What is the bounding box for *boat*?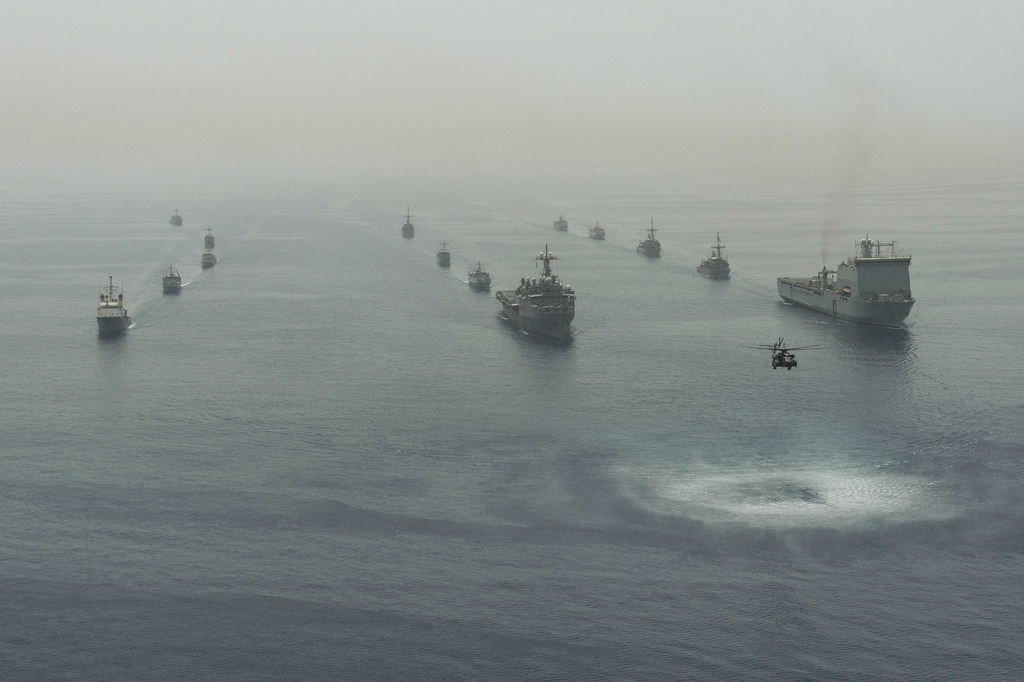
(left=205, top=231, right=218, bottom=250).
